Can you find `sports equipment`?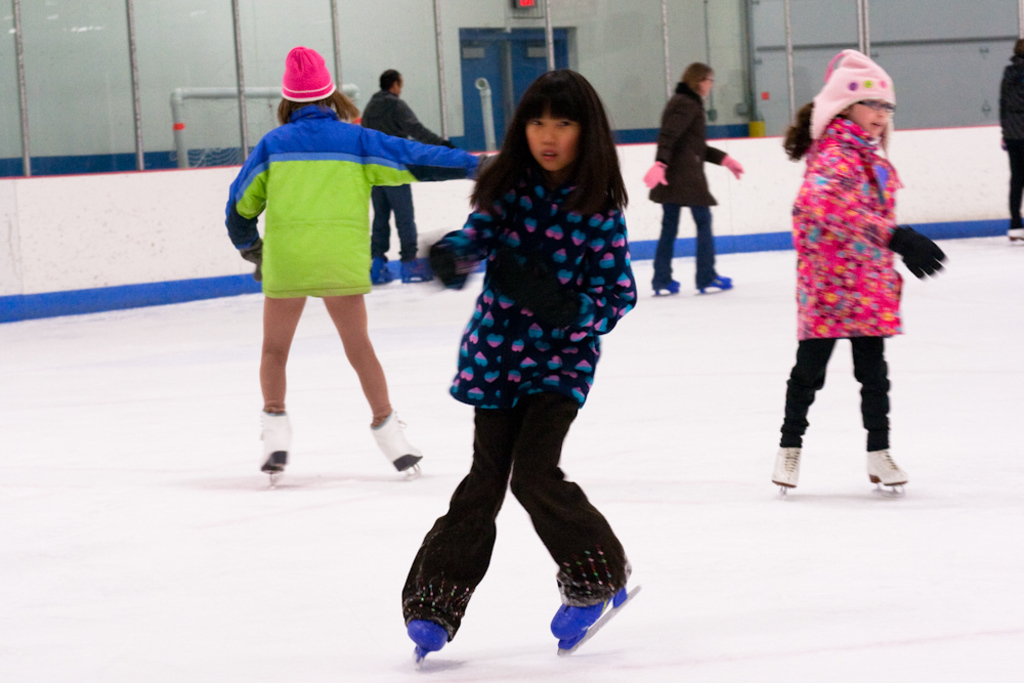
Yes, bounding box: 367, 408, 423, 479.
